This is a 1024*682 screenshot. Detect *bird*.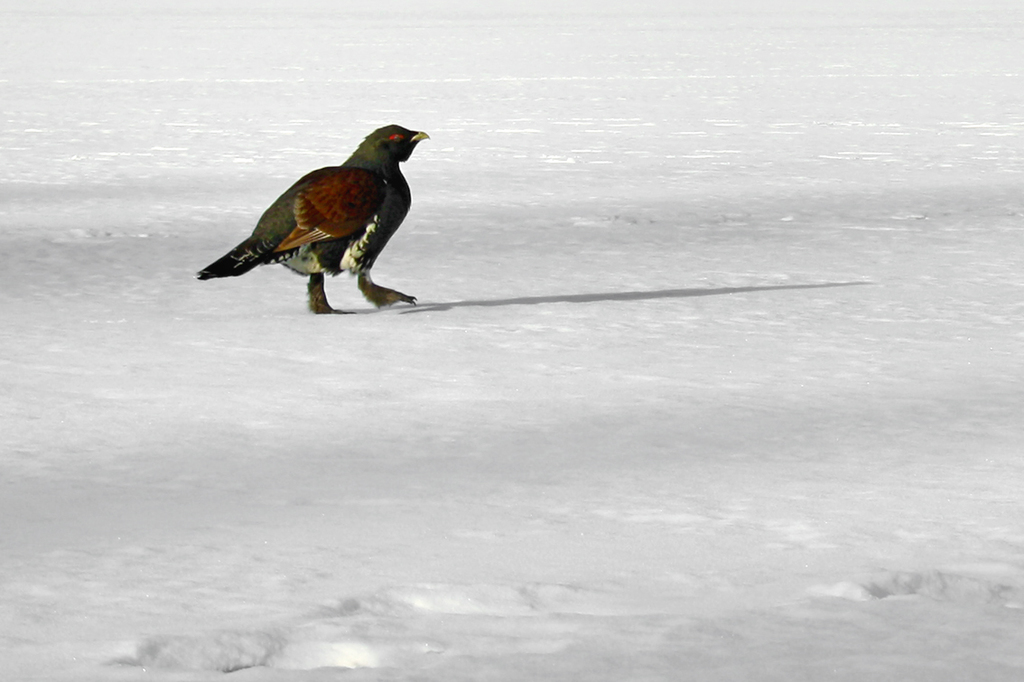
locate(191, 115, 435, 314).
